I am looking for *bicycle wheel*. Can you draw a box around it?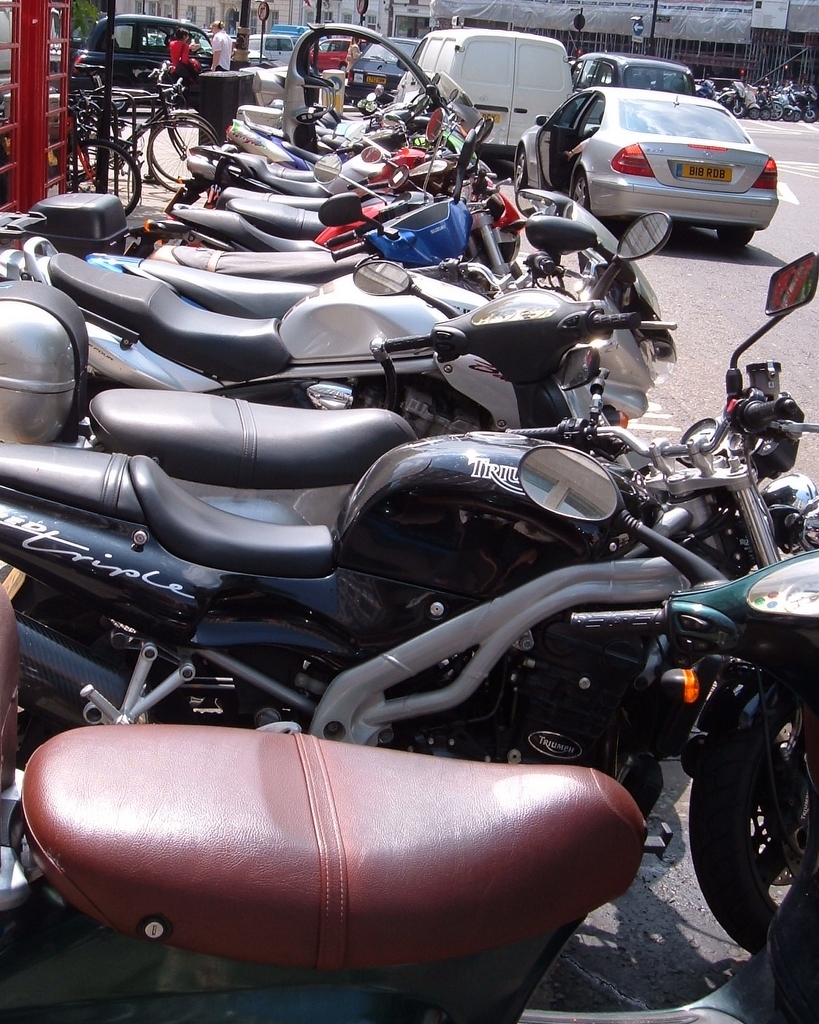
Sure, the bounding box is region(690, 698, 805, 942).
